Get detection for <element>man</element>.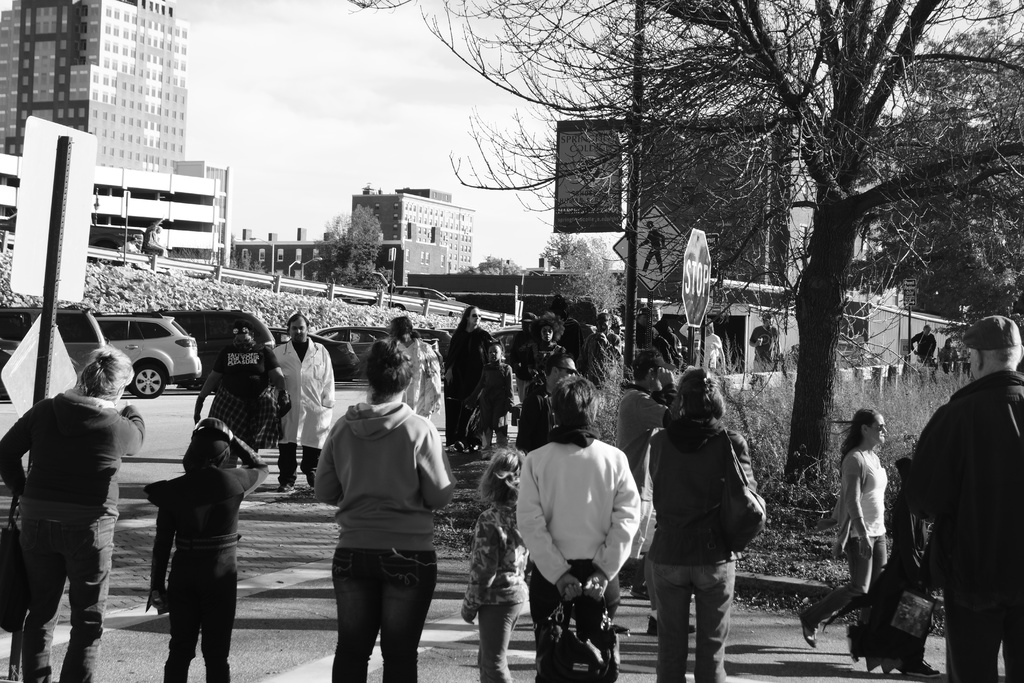
Detection: pyautogui.locateOnScreen(614, 350, 673, 581).
